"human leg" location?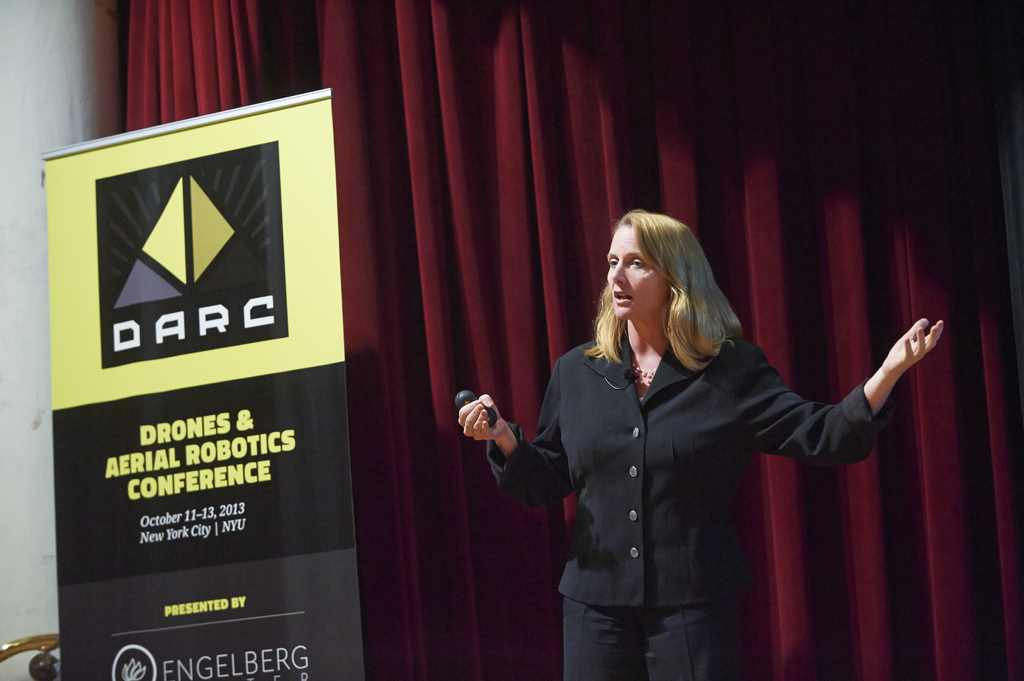
detection(561, 597, 644, 680)
